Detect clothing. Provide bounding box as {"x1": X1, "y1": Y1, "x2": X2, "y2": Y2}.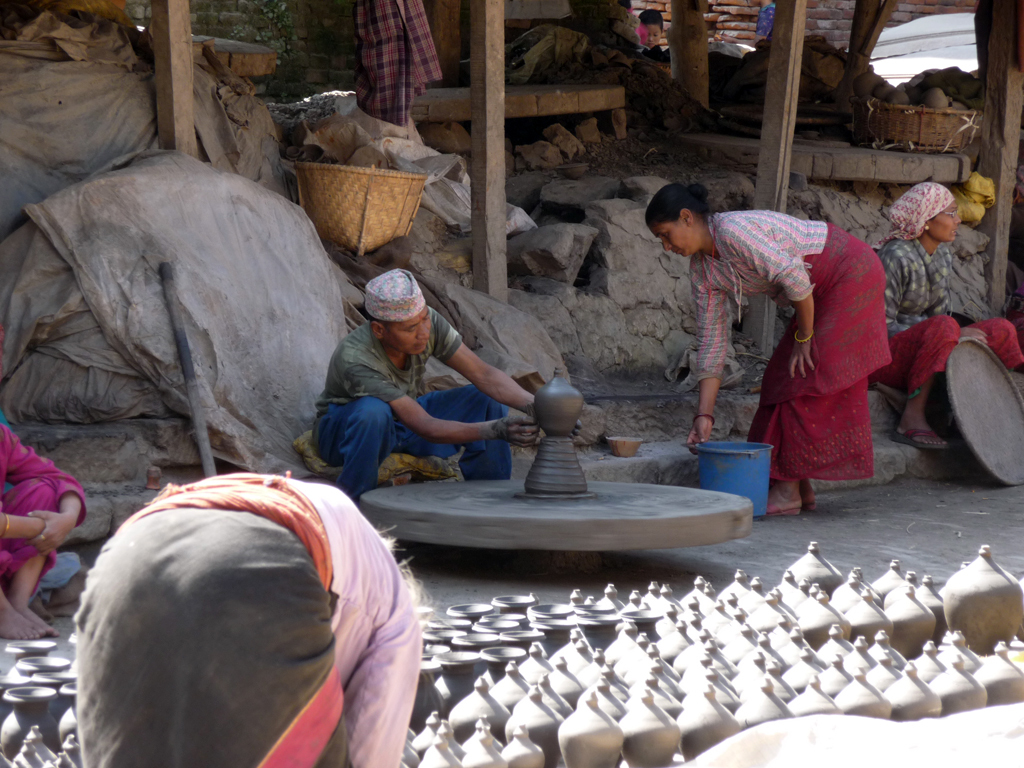
{"x1": 753, "y1": 1, "x2": 774, "y2": 33}.
